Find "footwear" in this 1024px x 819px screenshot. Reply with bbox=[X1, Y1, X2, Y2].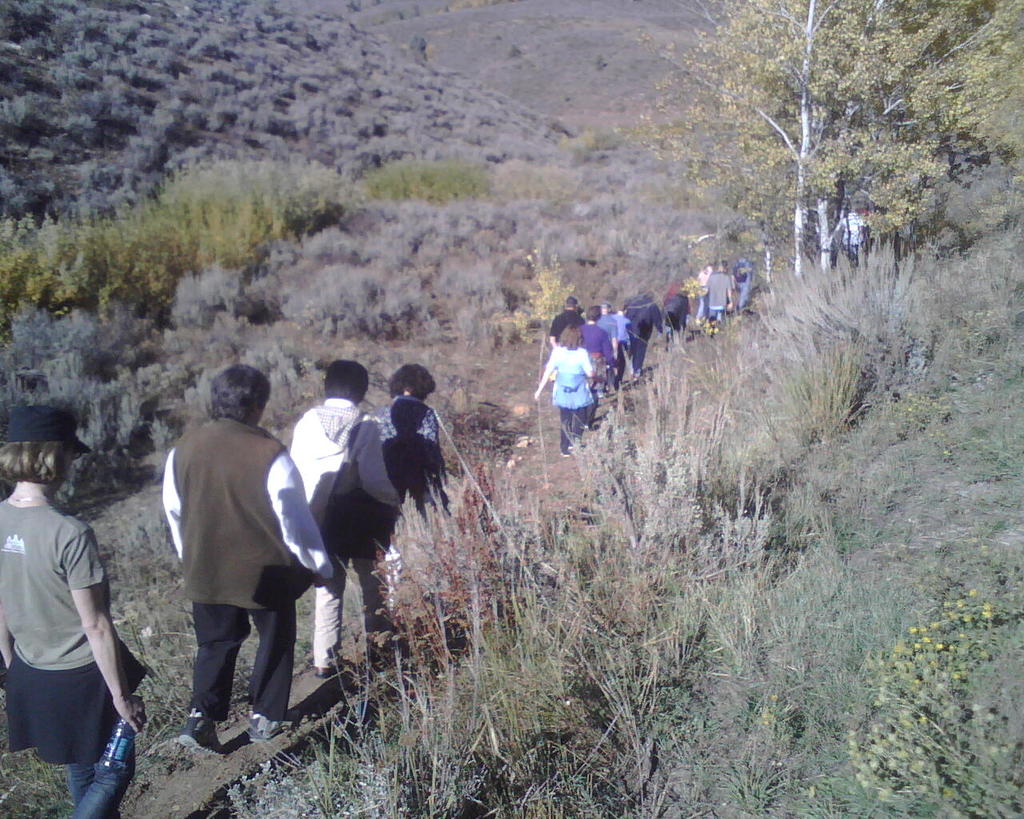
bbox=[246, 710, 287, 741].
